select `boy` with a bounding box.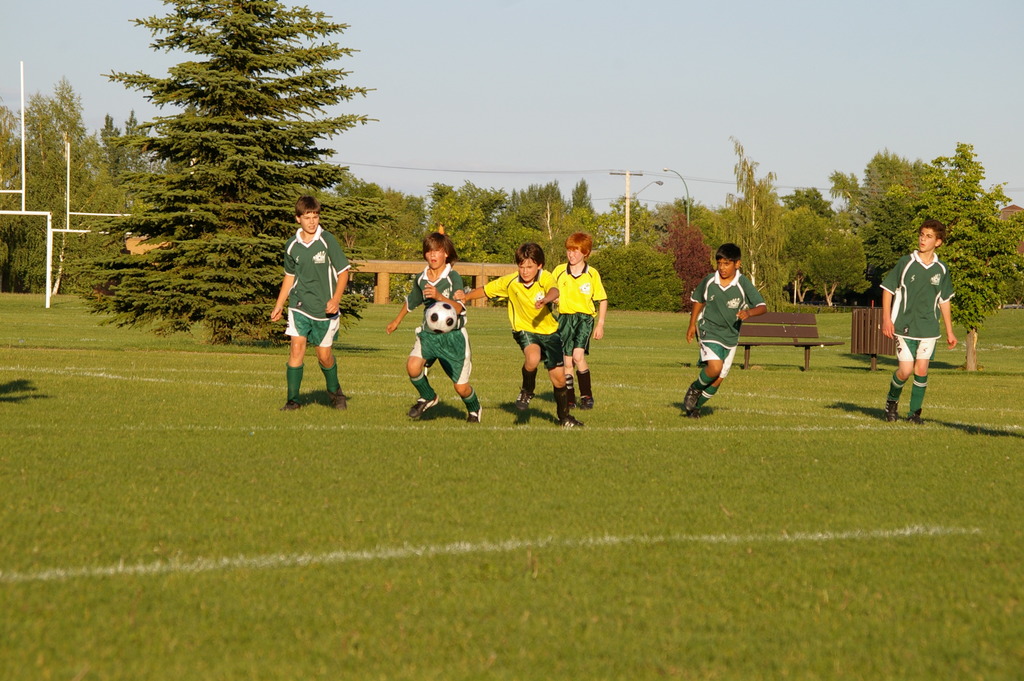
(x1=453, y1=243, x2=582, y2=429).
